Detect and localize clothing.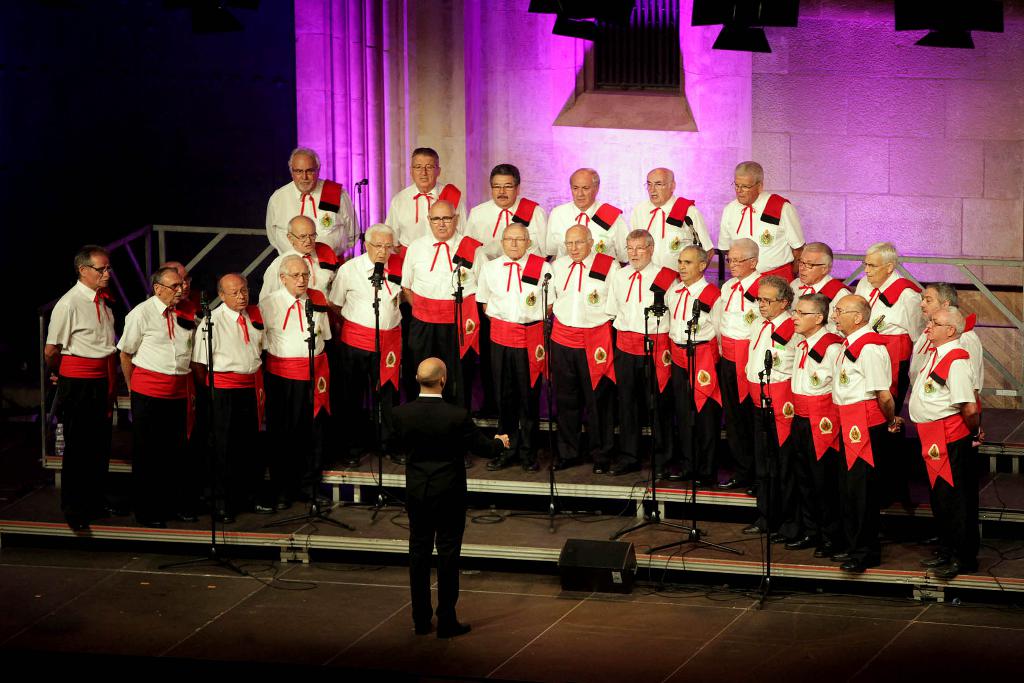
Localized at crop(262, 246, 339, 299).
